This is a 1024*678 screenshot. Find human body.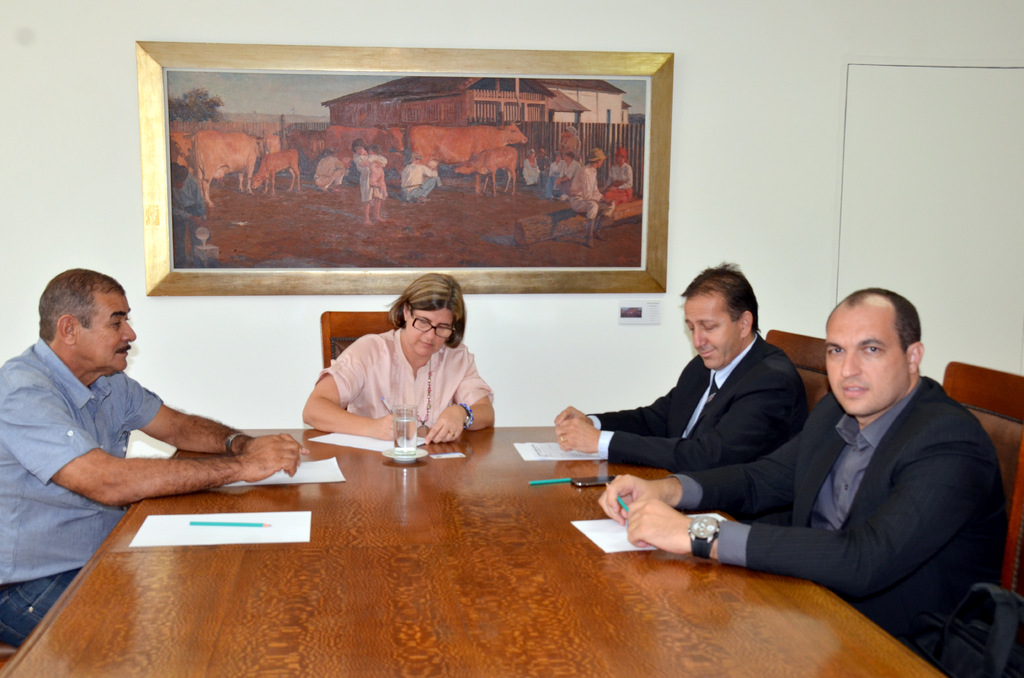
Bounding box: (left=553, top=264, right=813, bottom=474).
